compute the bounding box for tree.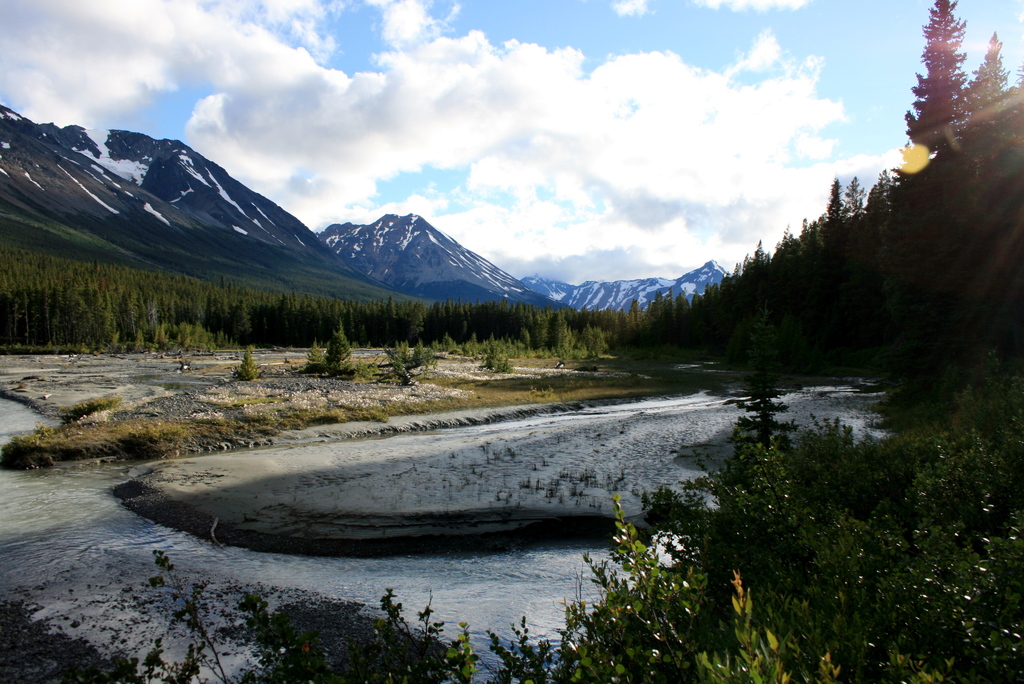
<box>232,343,262,382</box>.
